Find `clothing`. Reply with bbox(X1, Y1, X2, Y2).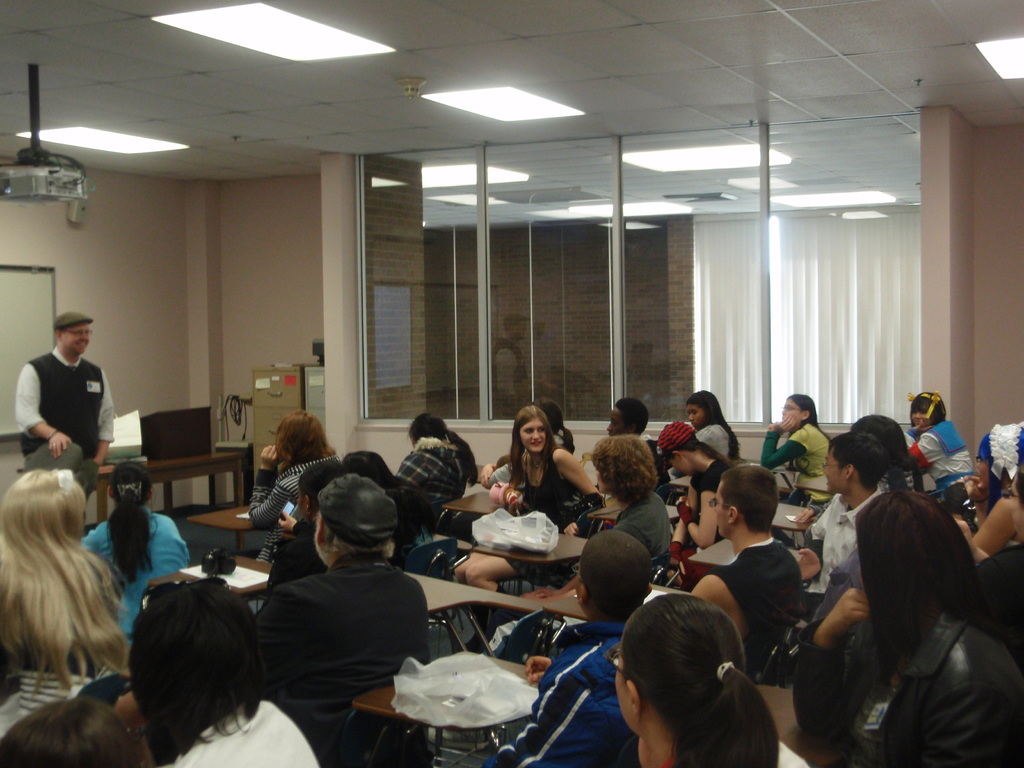
bbox(170, 696, 346, 767).
